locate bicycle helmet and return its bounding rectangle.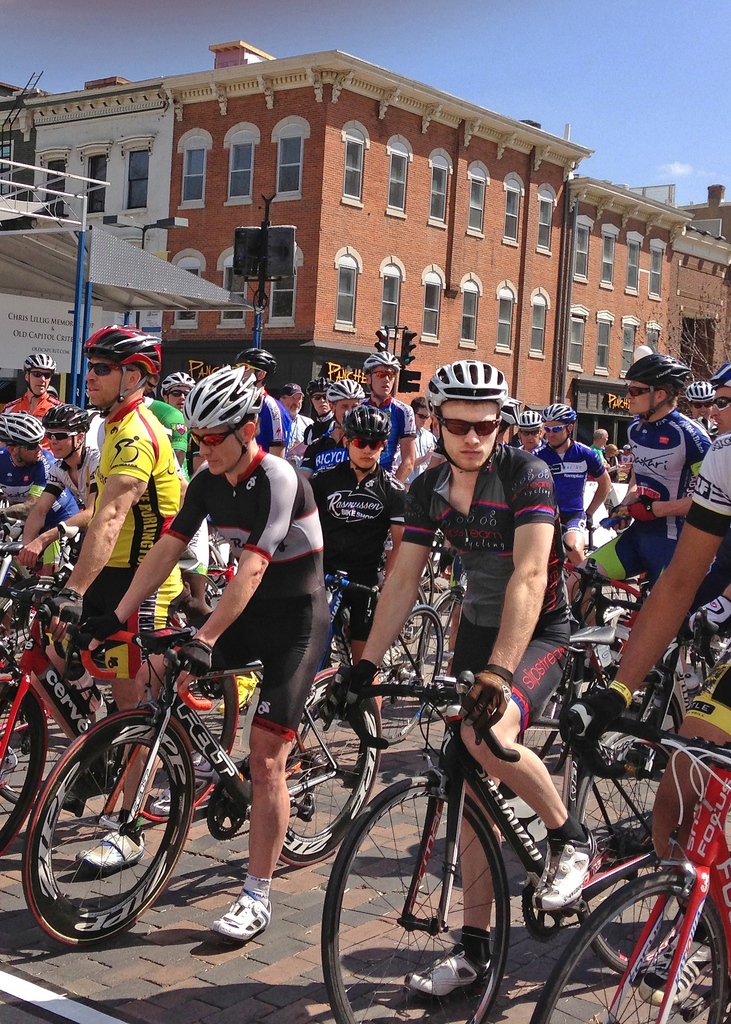
BBox(536, 404, 575, 416).
